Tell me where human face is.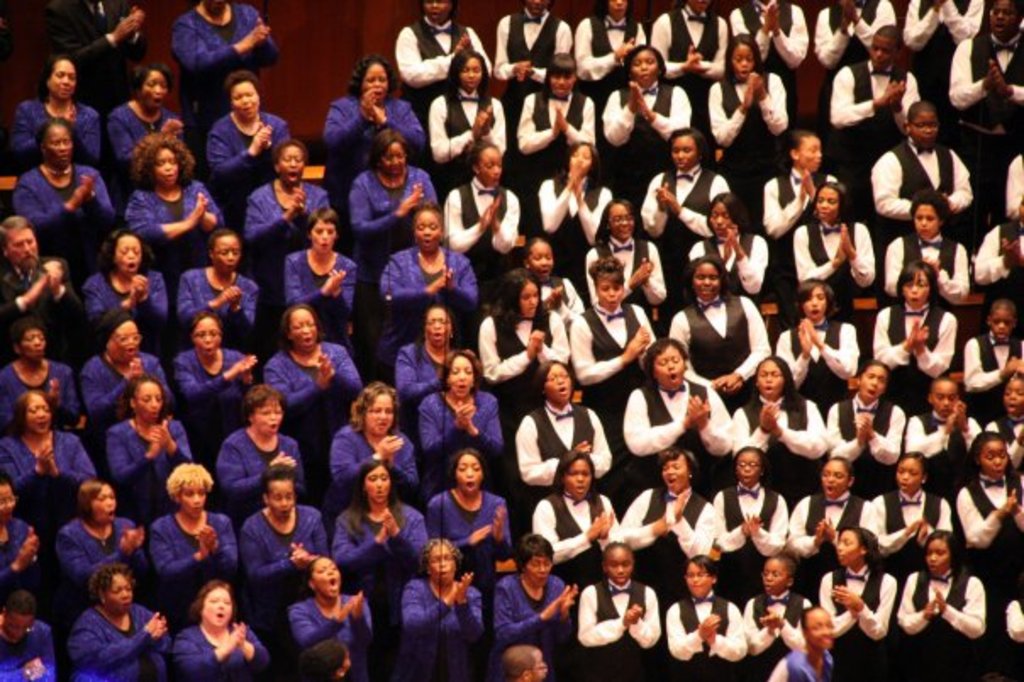
human face is at 278 302 331 355.
